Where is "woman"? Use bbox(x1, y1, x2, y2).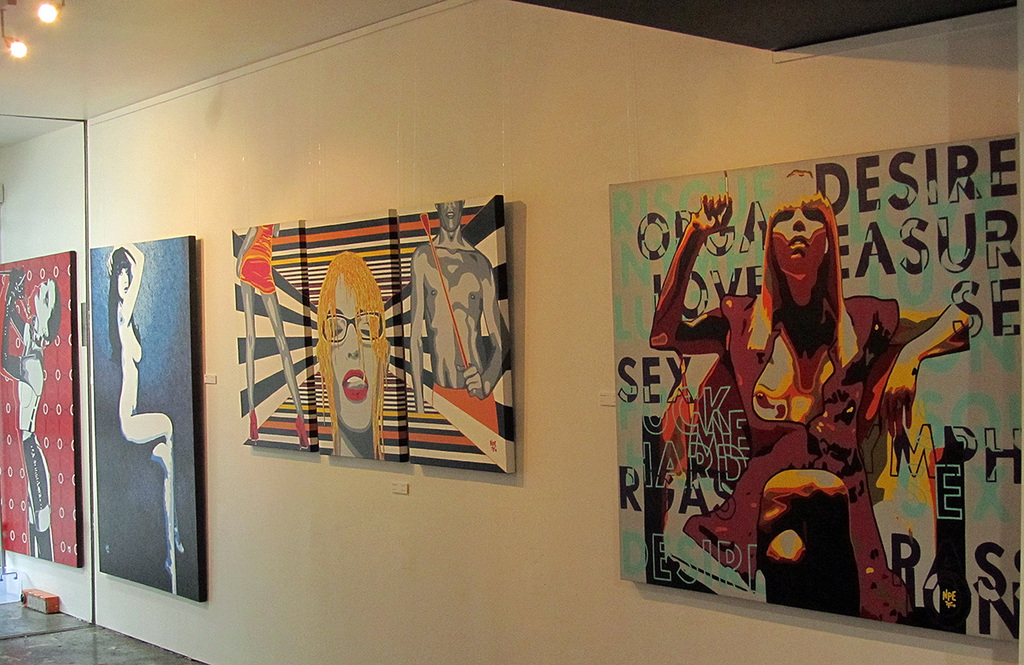
bbox(105, 247, 187, 600).
